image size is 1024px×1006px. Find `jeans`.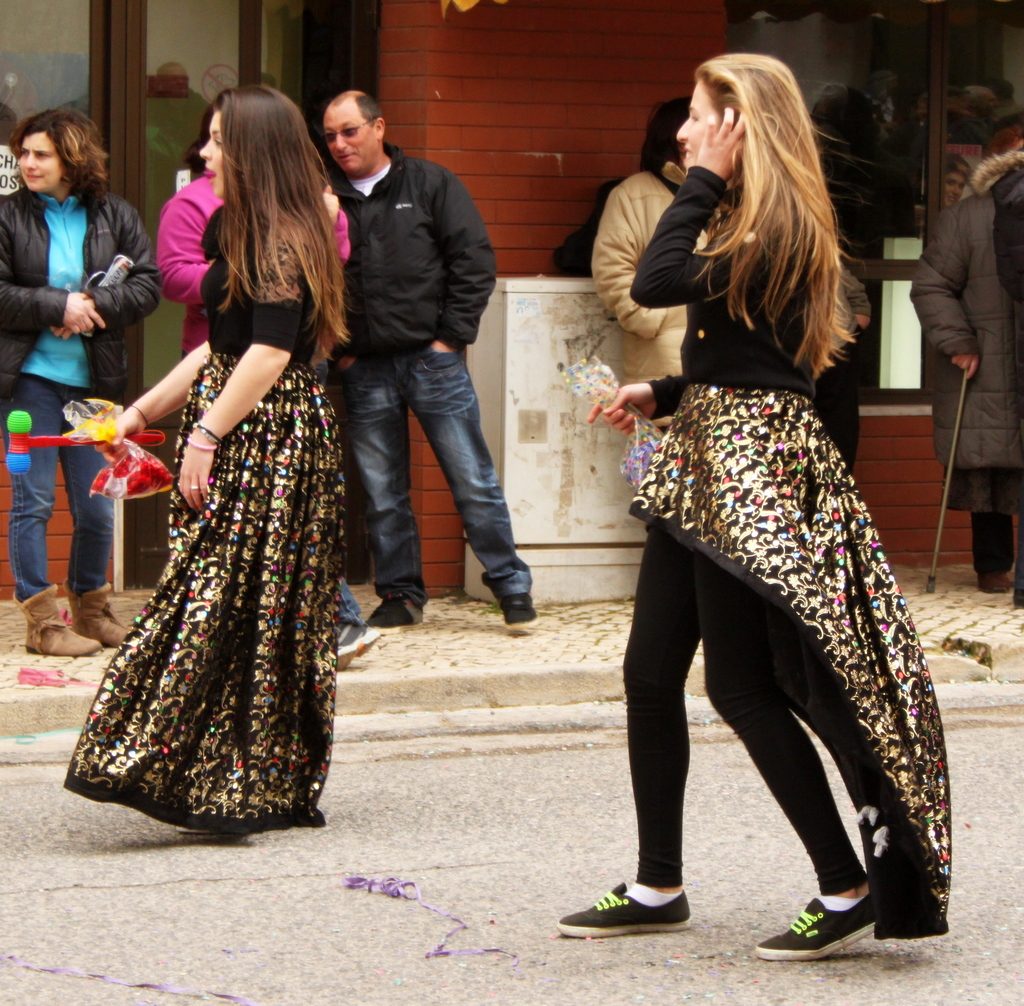
[left=1, top=366, right=114, bottom=580].
